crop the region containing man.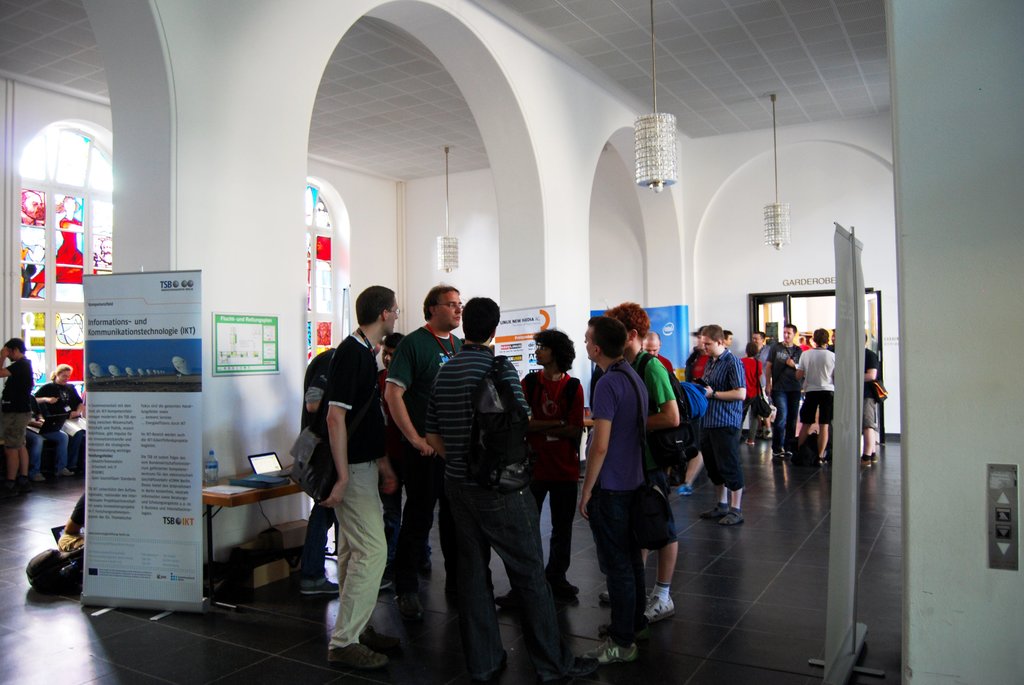
Crop region: [0,332,28,497].
